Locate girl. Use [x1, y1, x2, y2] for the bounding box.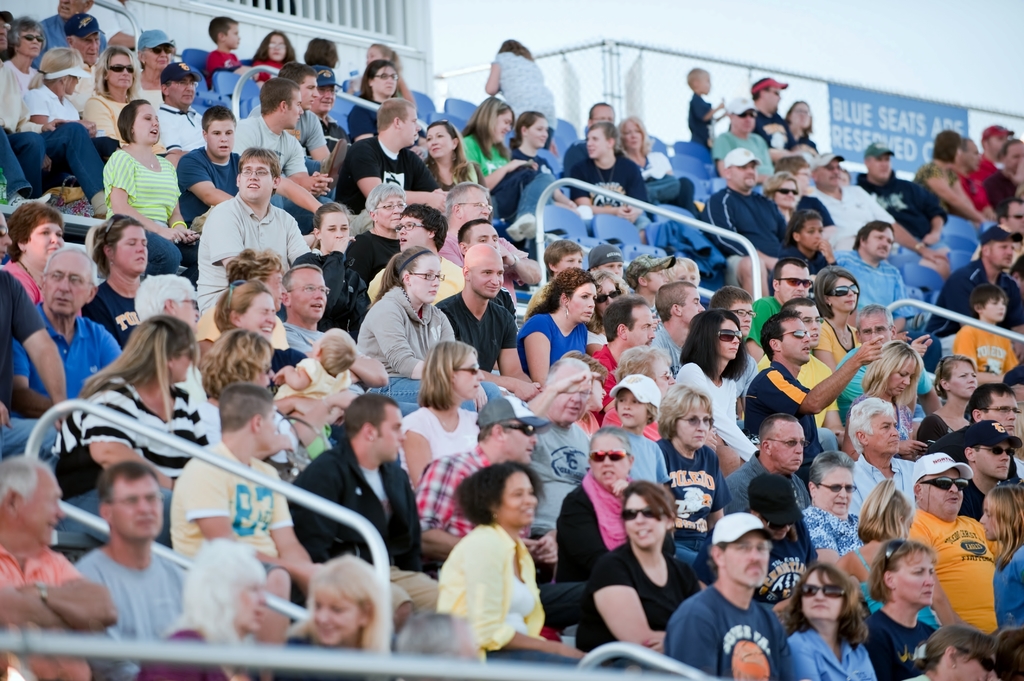
[831, 479, 943, 638].
